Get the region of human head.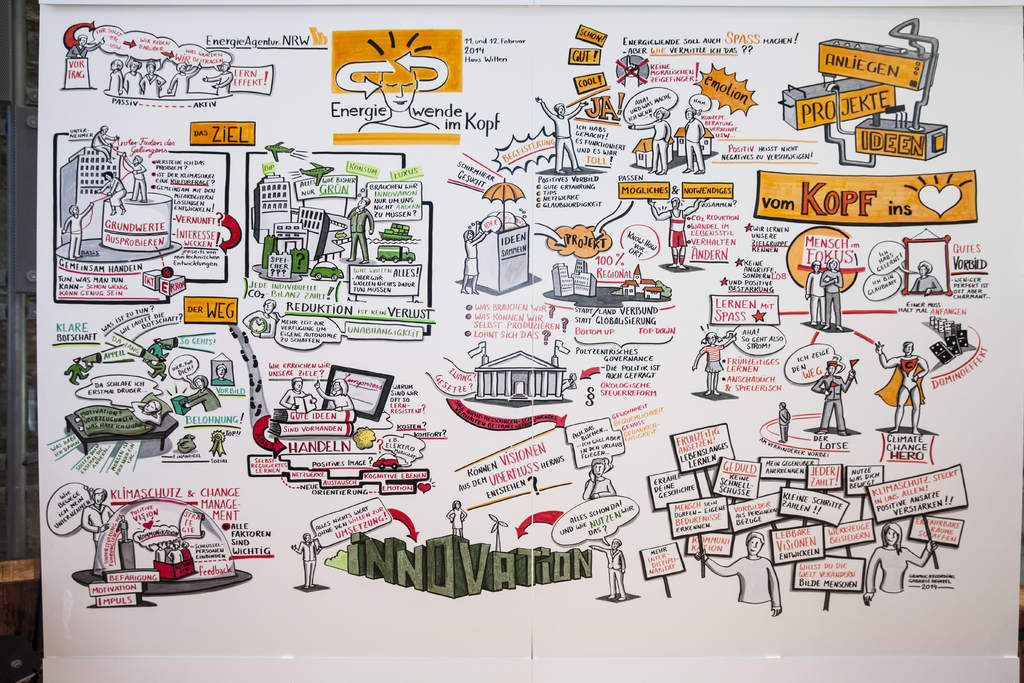
<region>142, 399, 162, 411</region>.
